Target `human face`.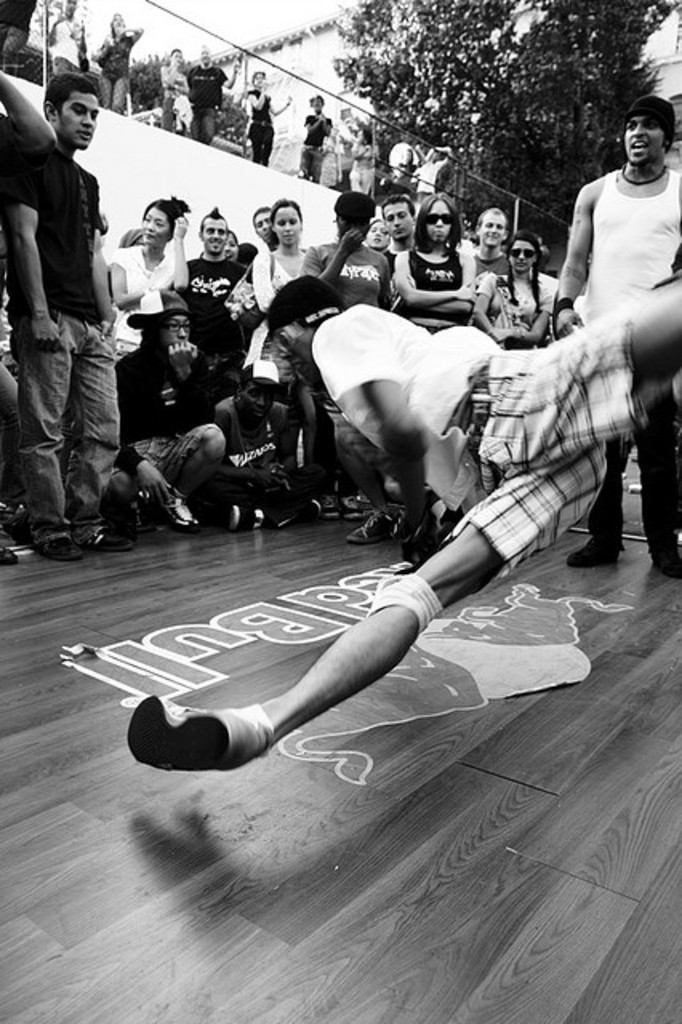
Target region: (x1=383, y1=205, x2=410, y2=235).
